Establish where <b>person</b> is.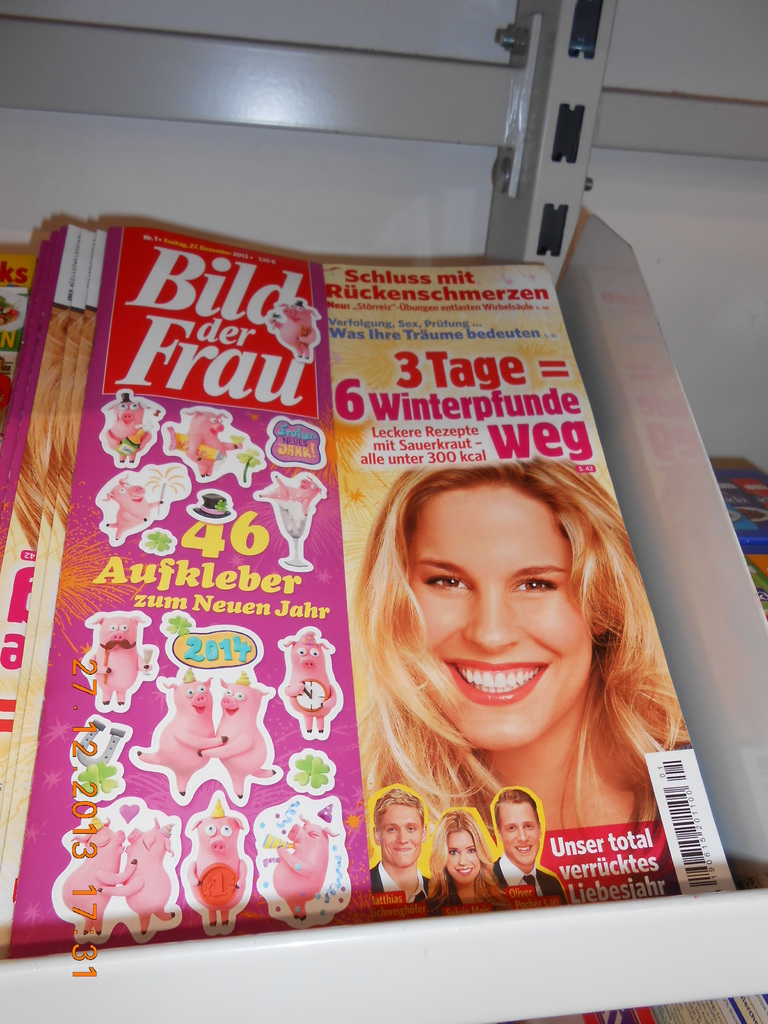
Established at select_region(497, 783, 570, 899).
